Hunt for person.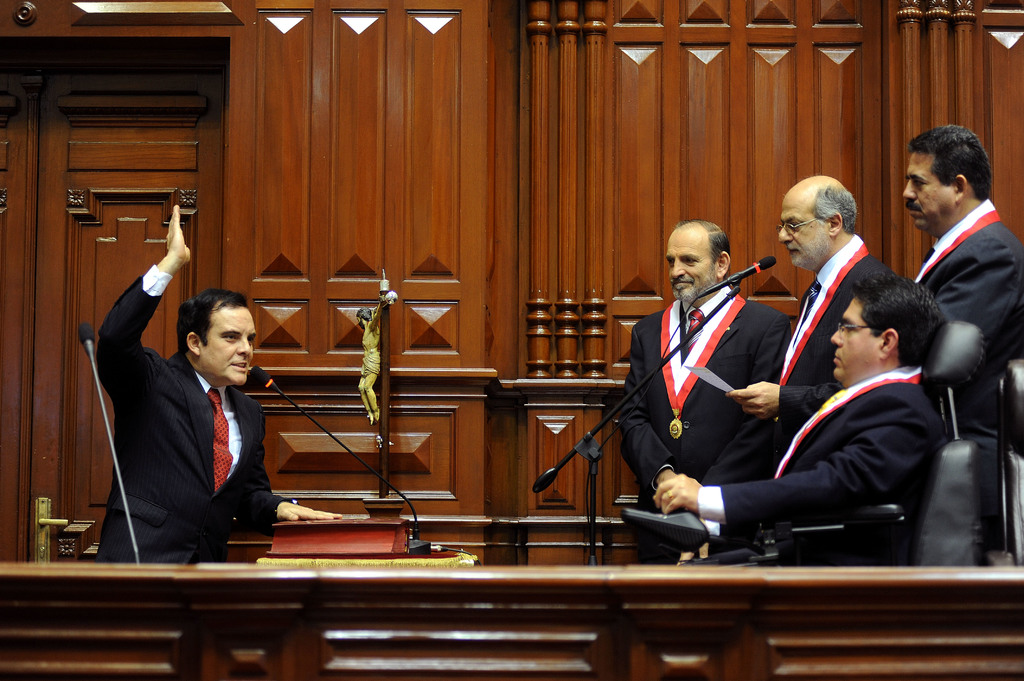
Hunted down at (left=657, top=269, right=959, bottom=557).
